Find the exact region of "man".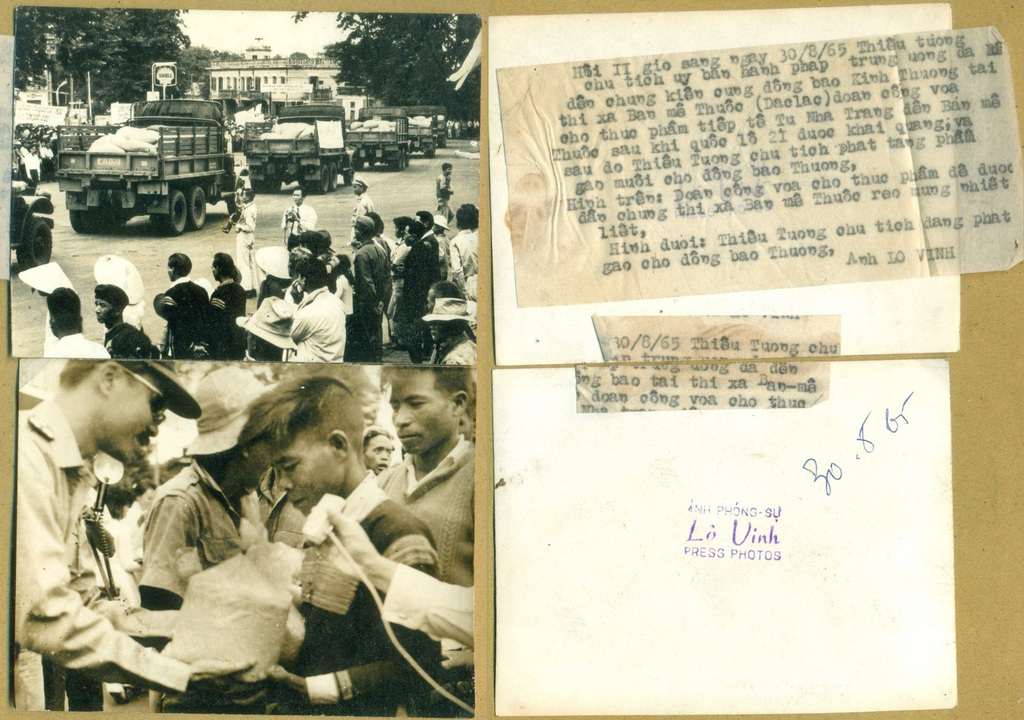
Exact region: x1=392 y1=218 x2=414 y2=343.
